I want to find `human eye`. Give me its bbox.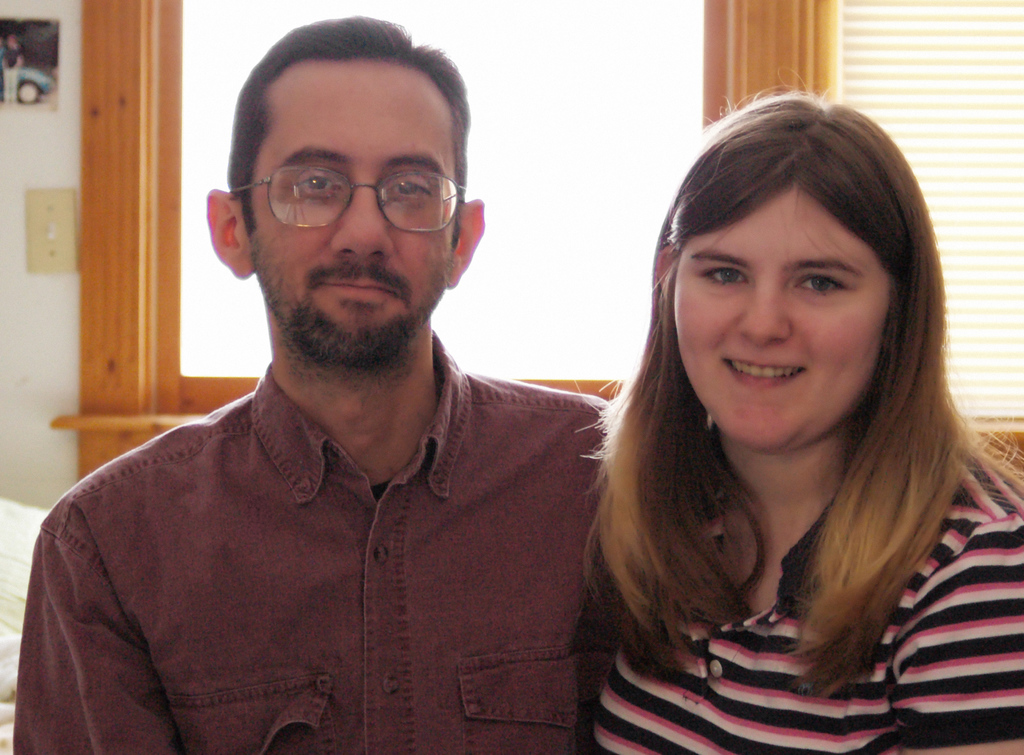
l=384, t=172, r=442, b=207.
